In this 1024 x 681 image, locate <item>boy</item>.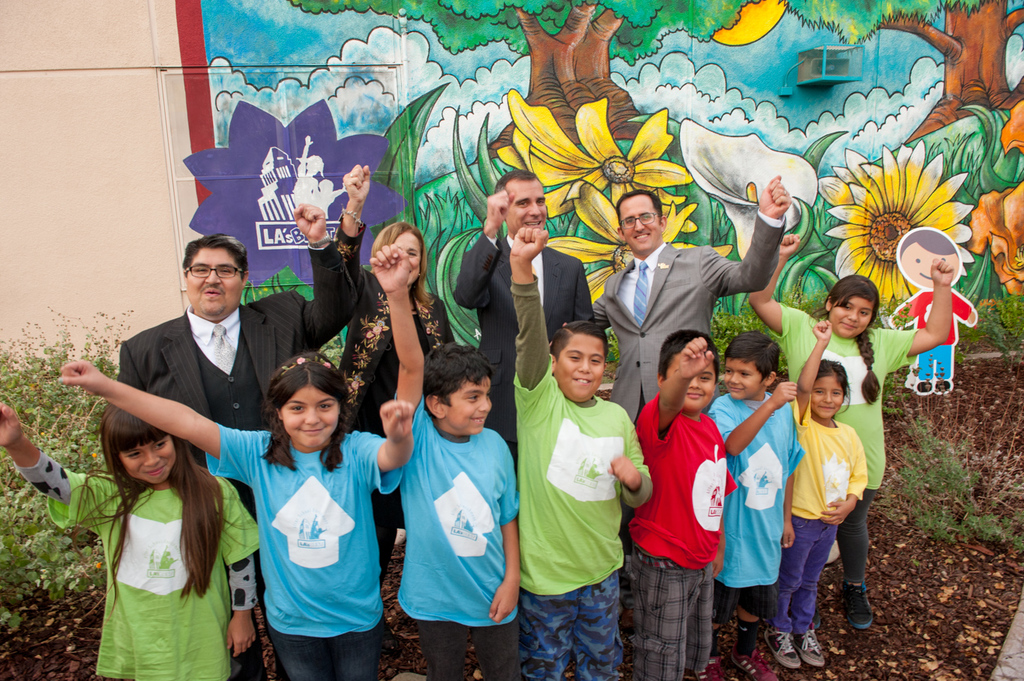
Bounding box: (x1=508, y1=276, x2=657, y2=657).
